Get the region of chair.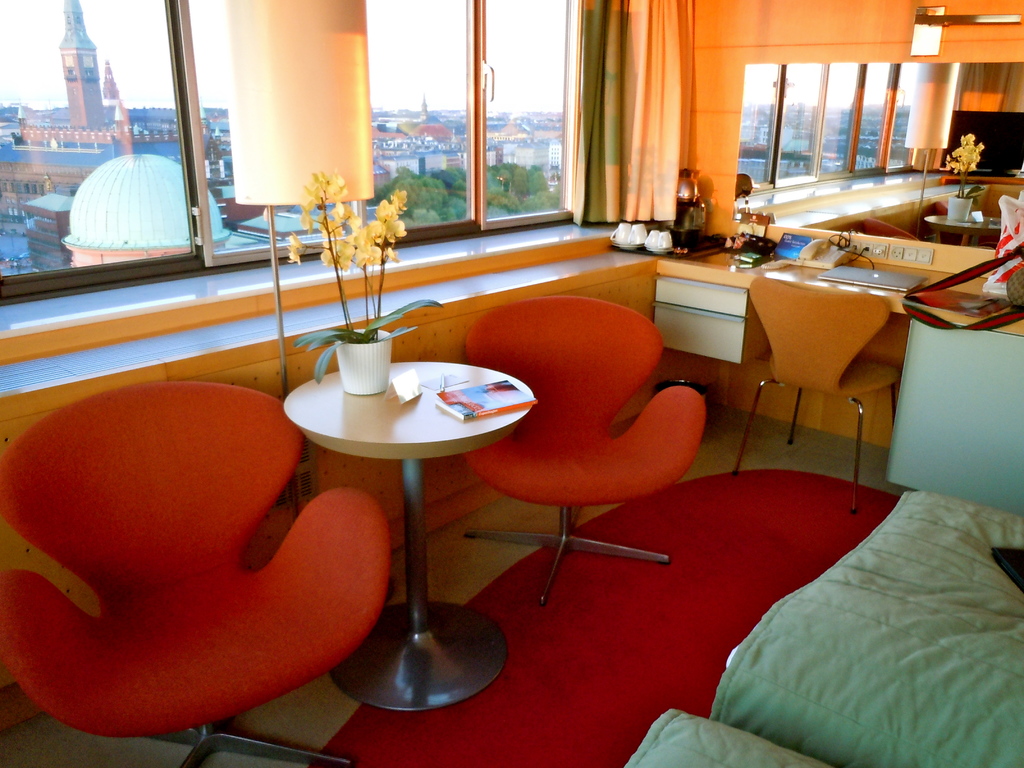
pyautogui.locateOnScreen(0, 378, 392, 767).
